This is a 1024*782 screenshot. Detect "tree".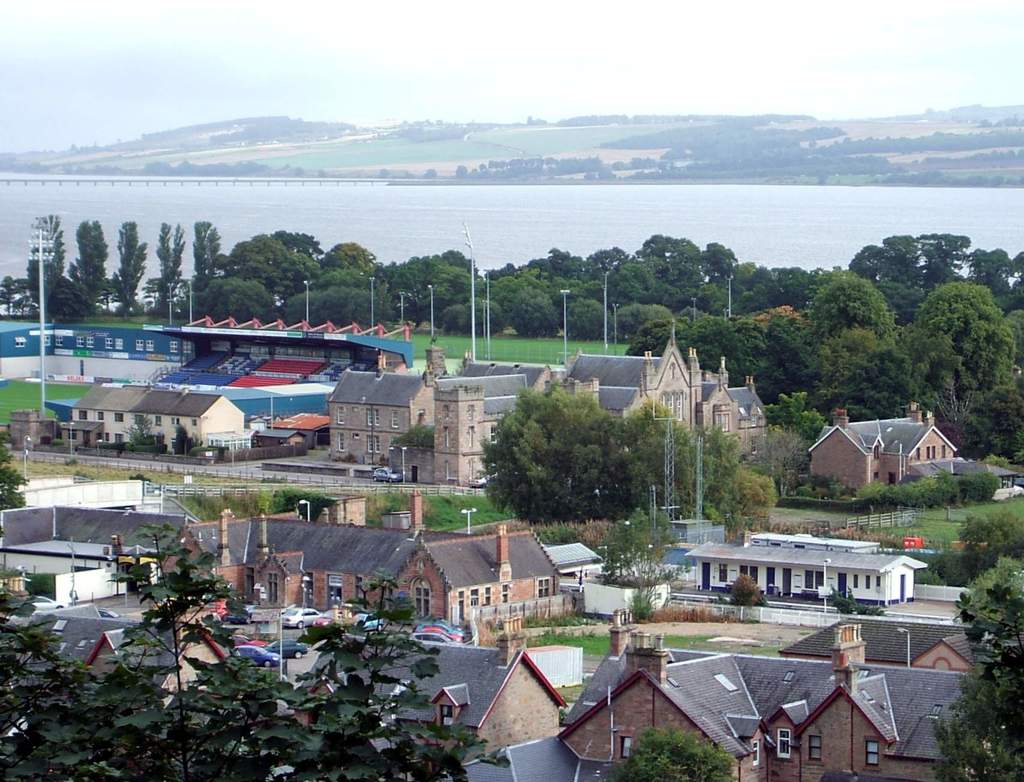
(782,397,802,426).
